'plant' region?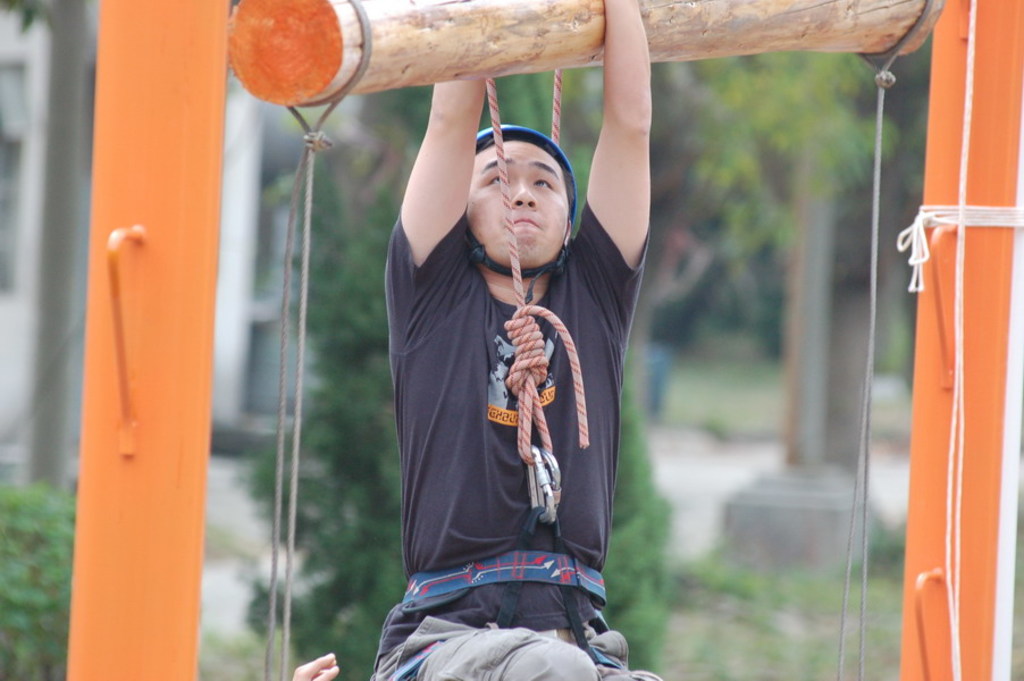
0:481:73:680
